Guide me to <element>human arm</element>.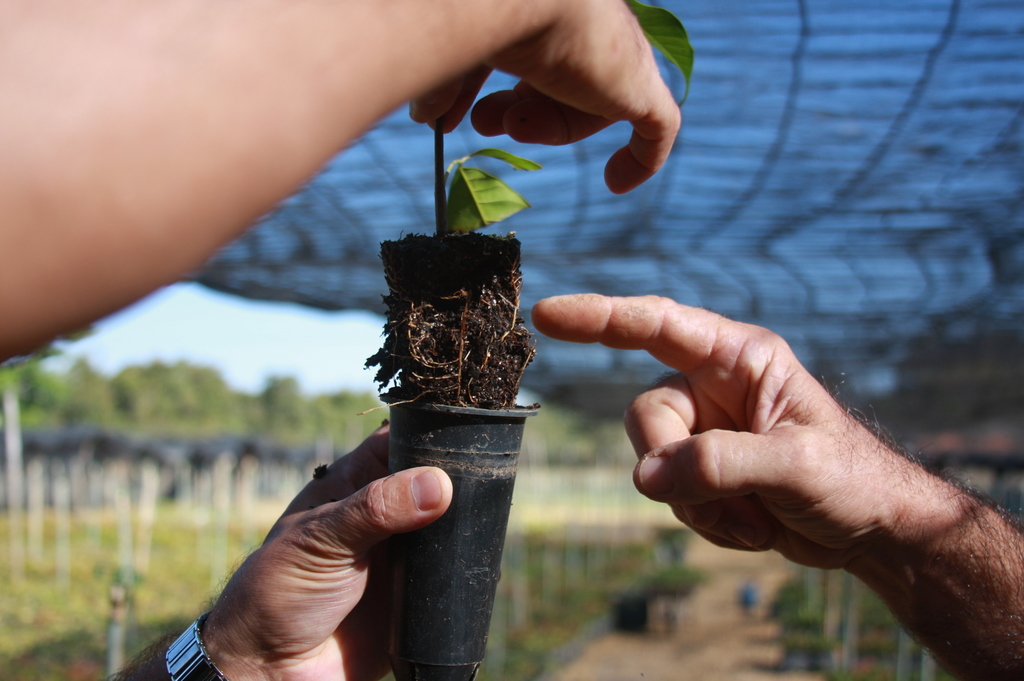
Guidance: <bbox>532, 291, 1023, 680</bbox>.
